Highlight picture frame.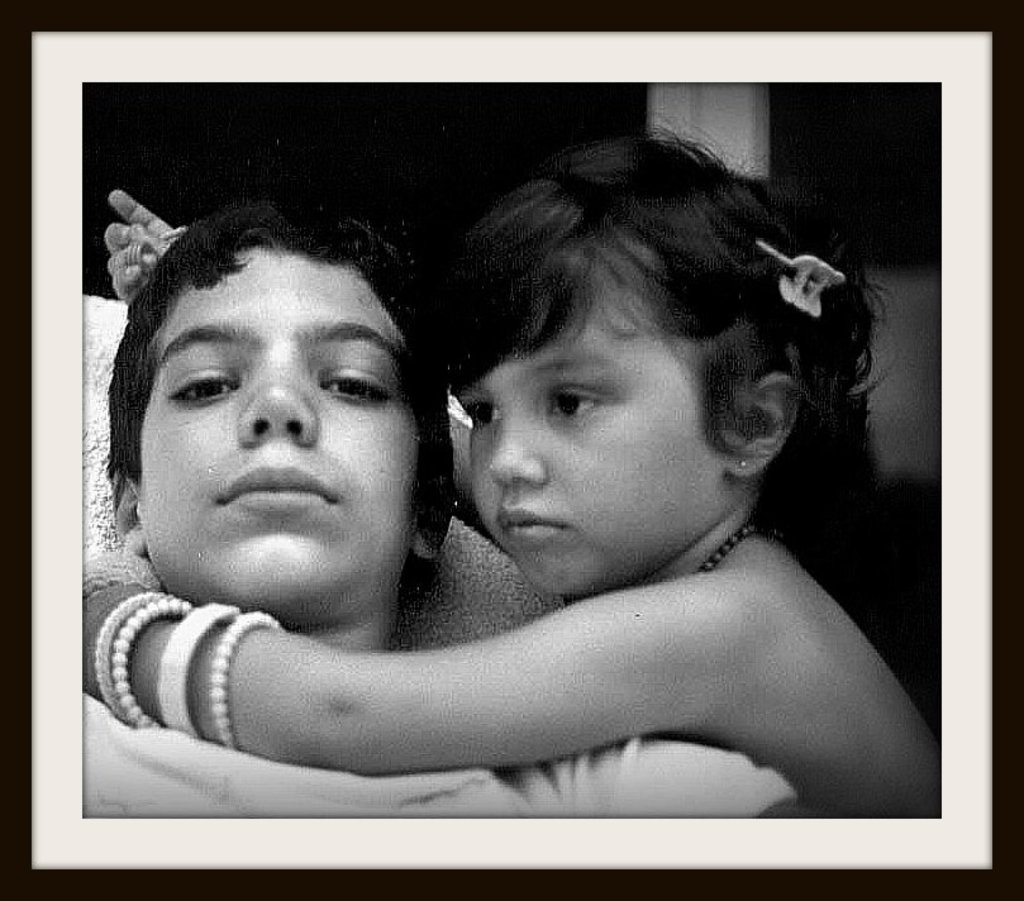
Highlighted region: <box>0,0,1023,900</box>.
